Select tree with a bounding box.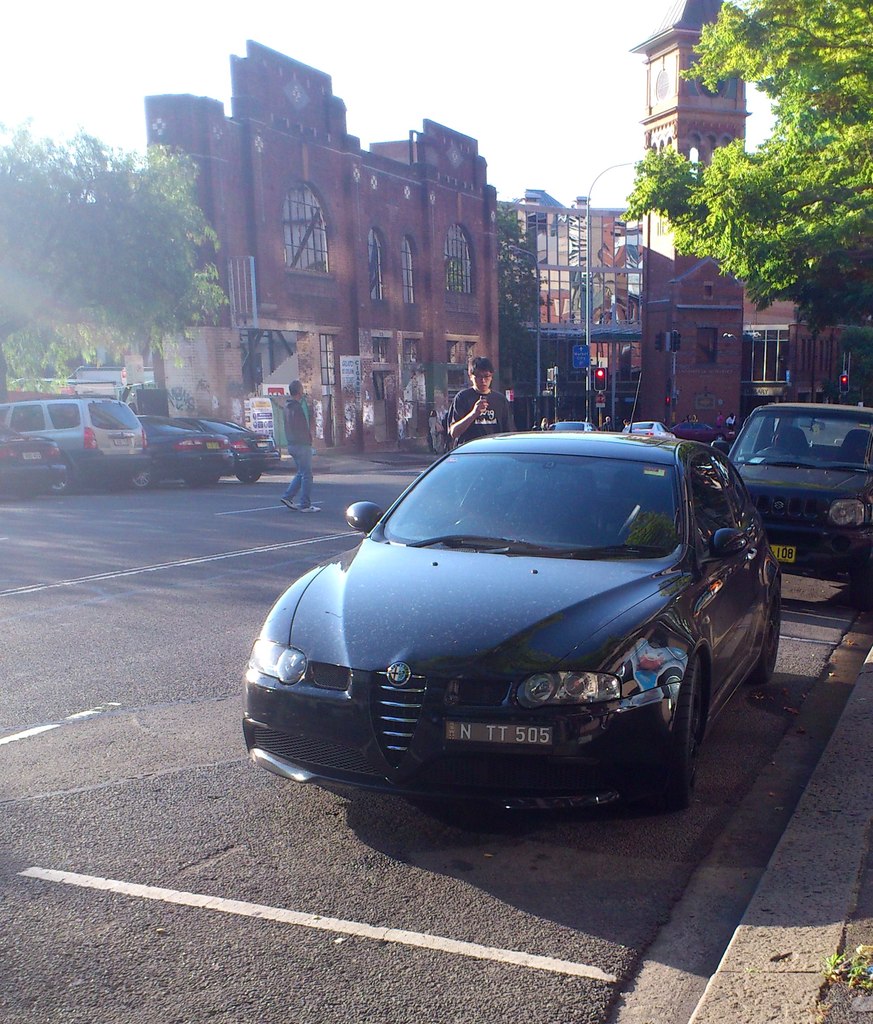
locate(0, 113, 228, 402).
